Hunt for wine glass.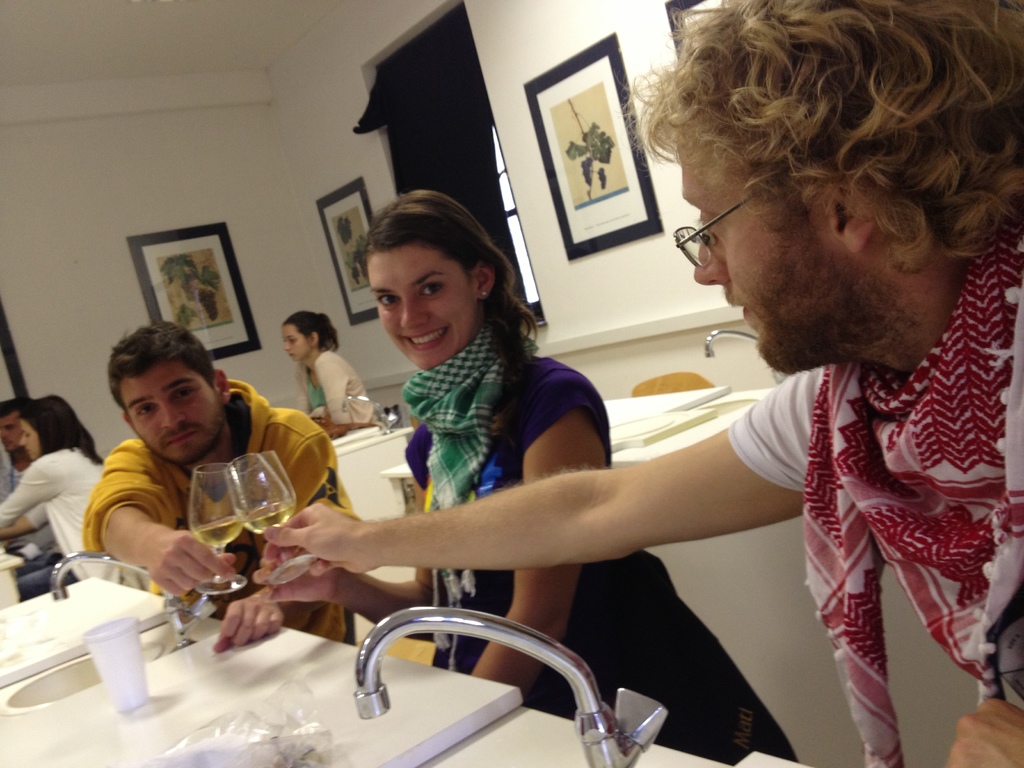
Hunted down at pyautogui.locateOnScreen(186, 463, 244, 598).
